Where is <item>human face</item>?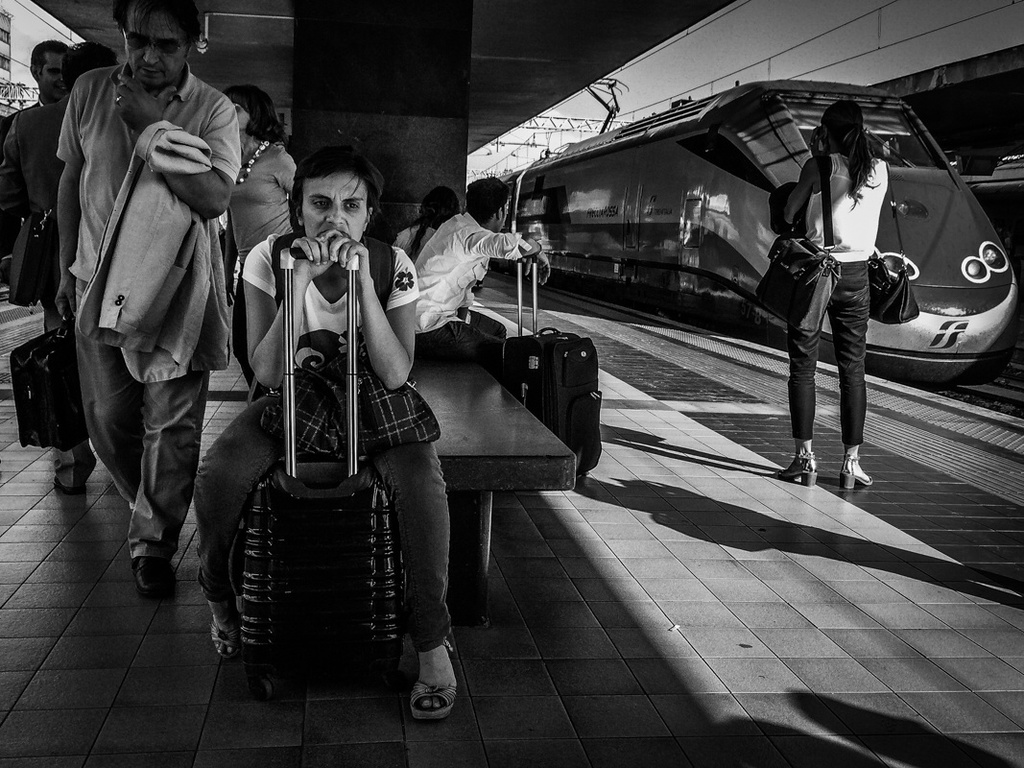
[x1=302, y1=173, x2=365, y2=242].
